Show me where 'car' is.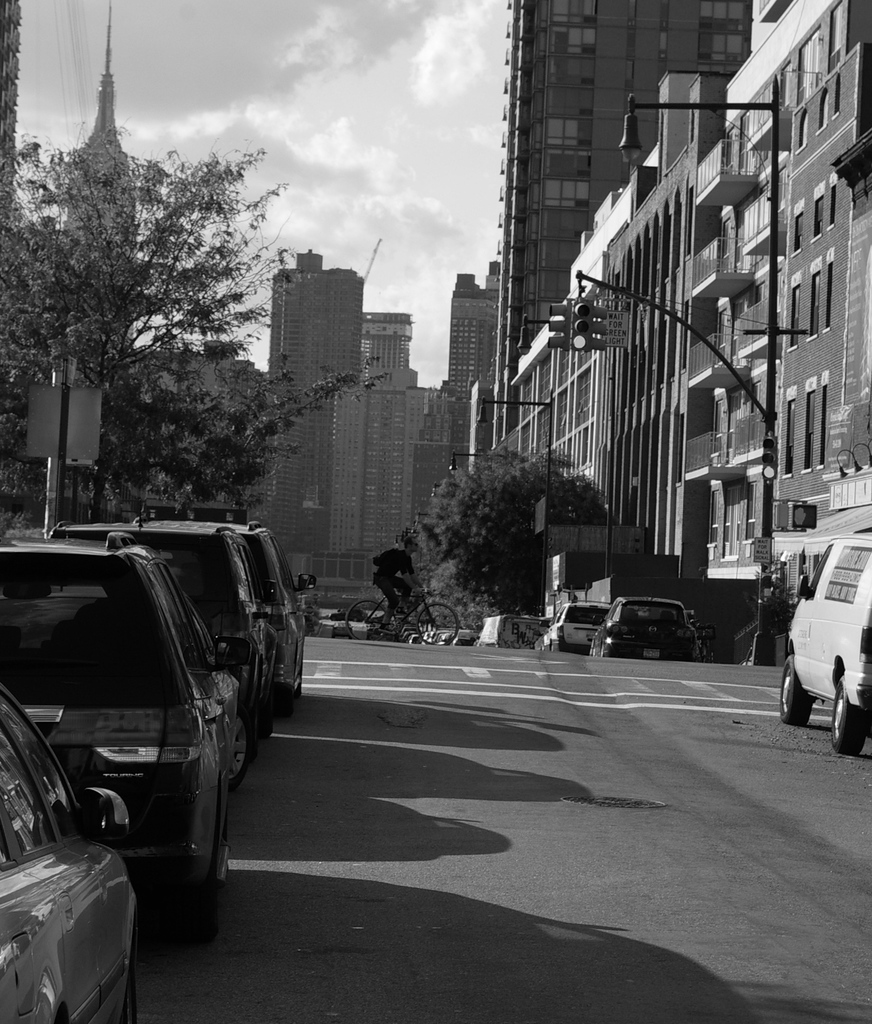
'car' is at bbox(133, 520, 317, 723).
